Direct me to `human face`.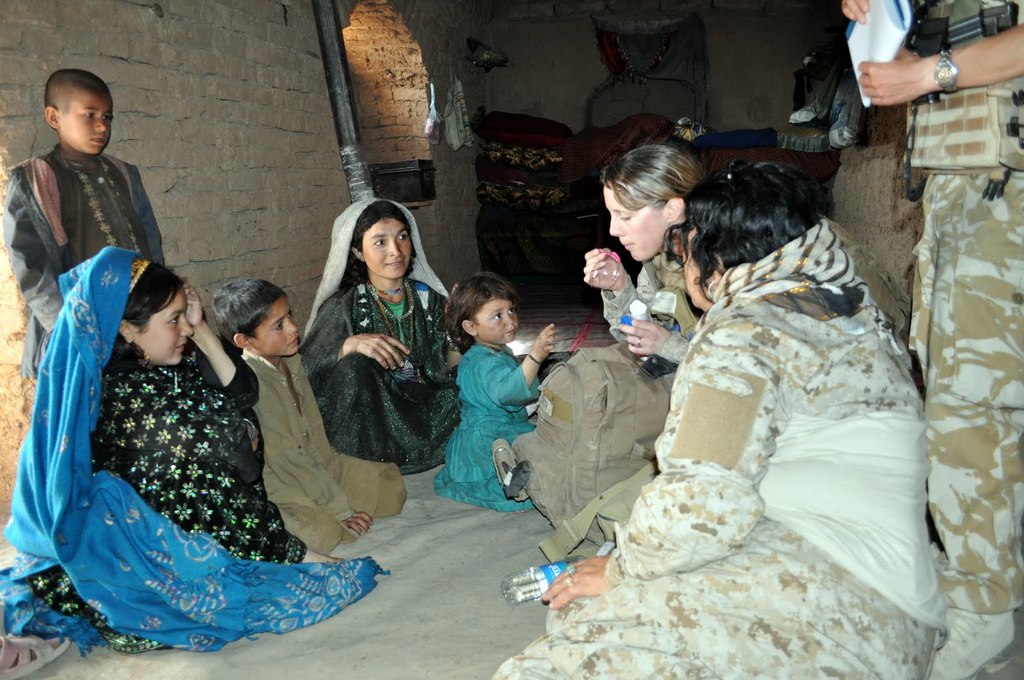
Direction: locate(606, 185, 662, 262).
